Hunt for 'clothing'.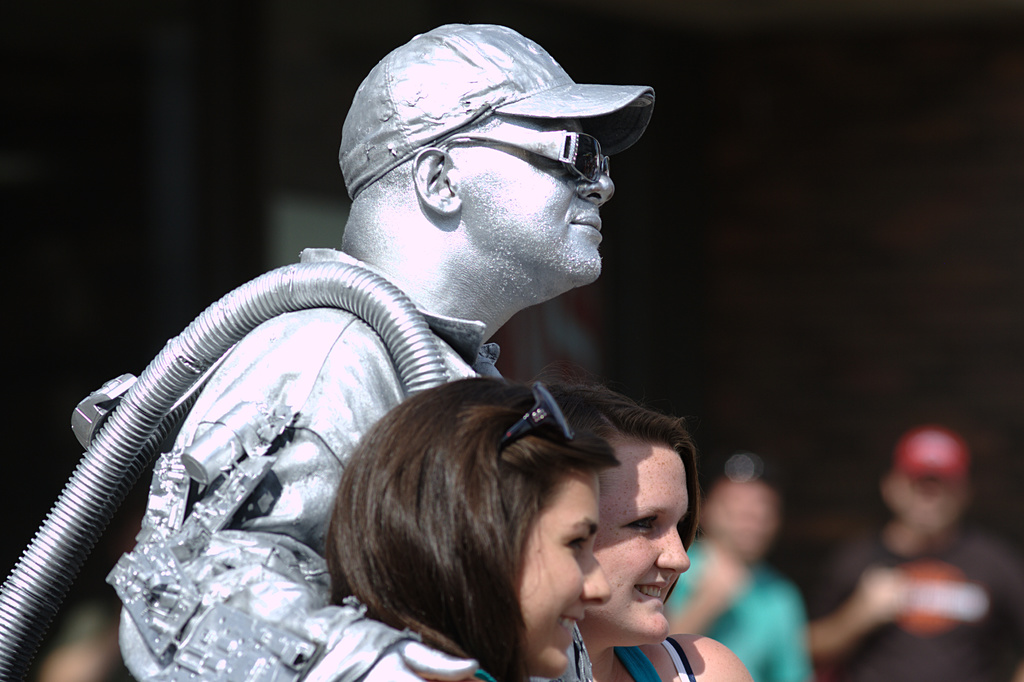
Hunted down at <bbox>108, 246, 595, 681</bbox>.
